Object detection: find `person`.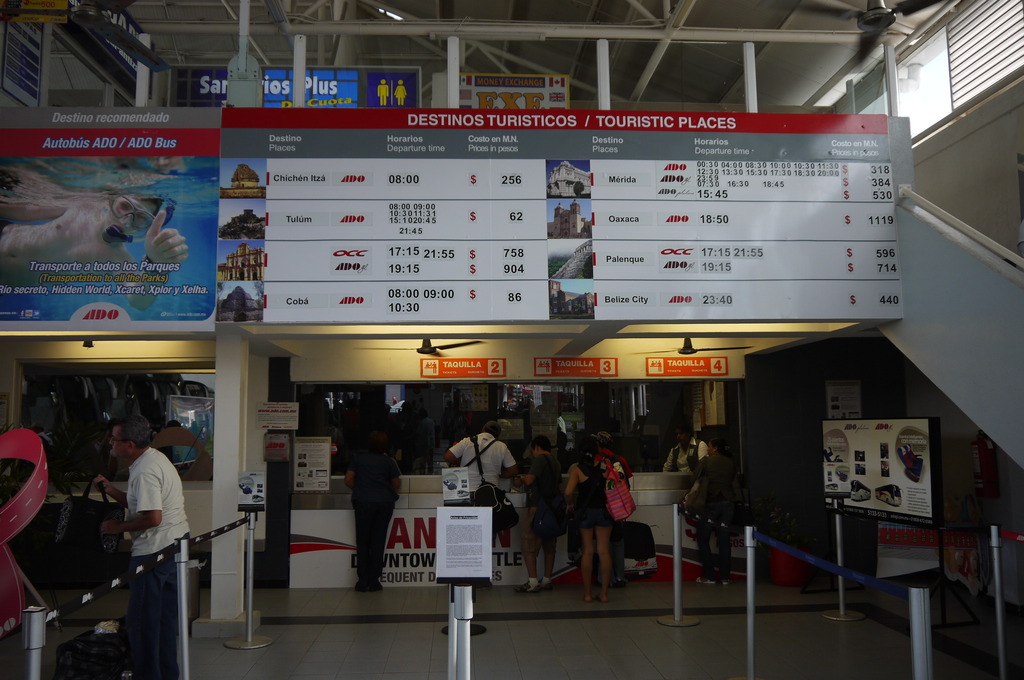
(513, 435, 566, 592).
